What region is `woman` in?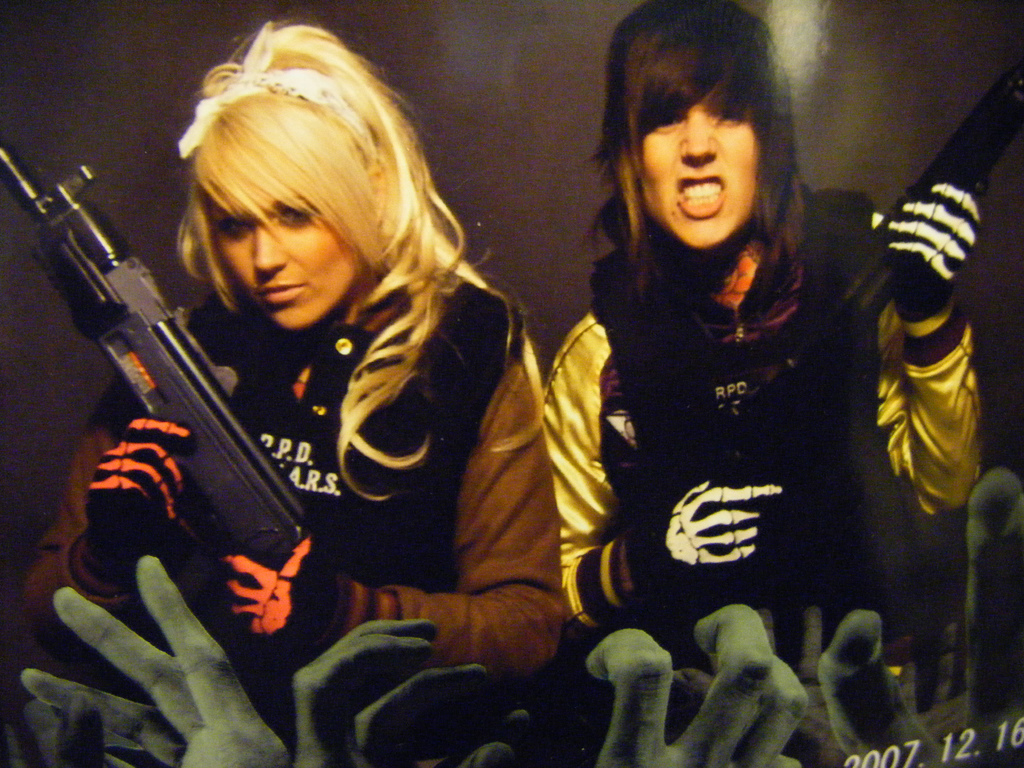
bbox(0, 21, 564, 700).
